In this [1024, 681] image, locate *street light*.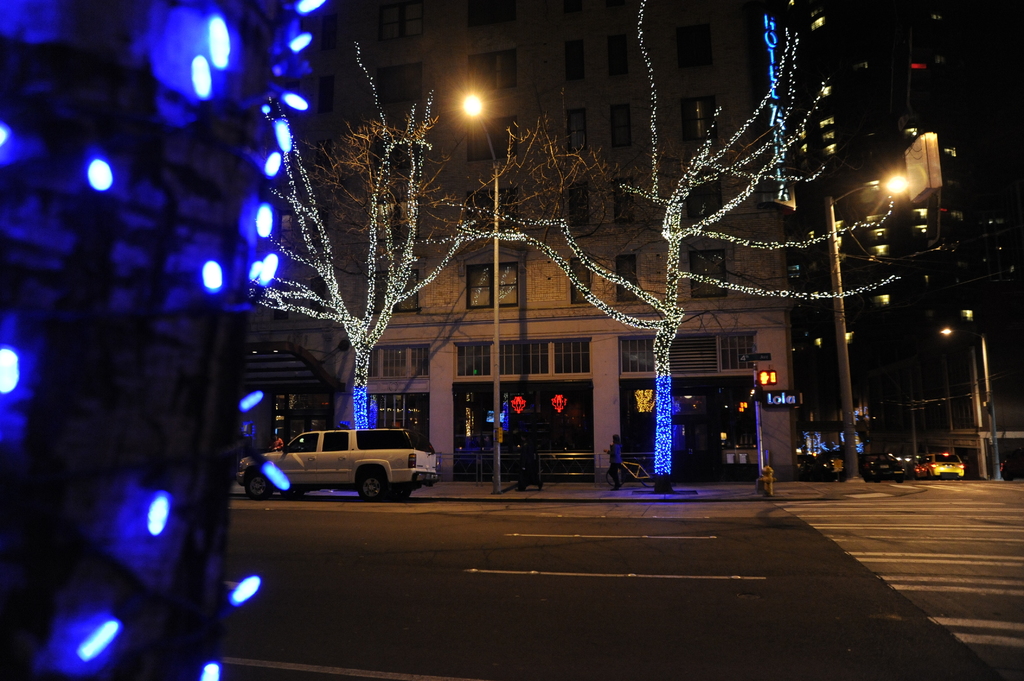
Bounding box: Rect(938, 326, 1001, 483).
